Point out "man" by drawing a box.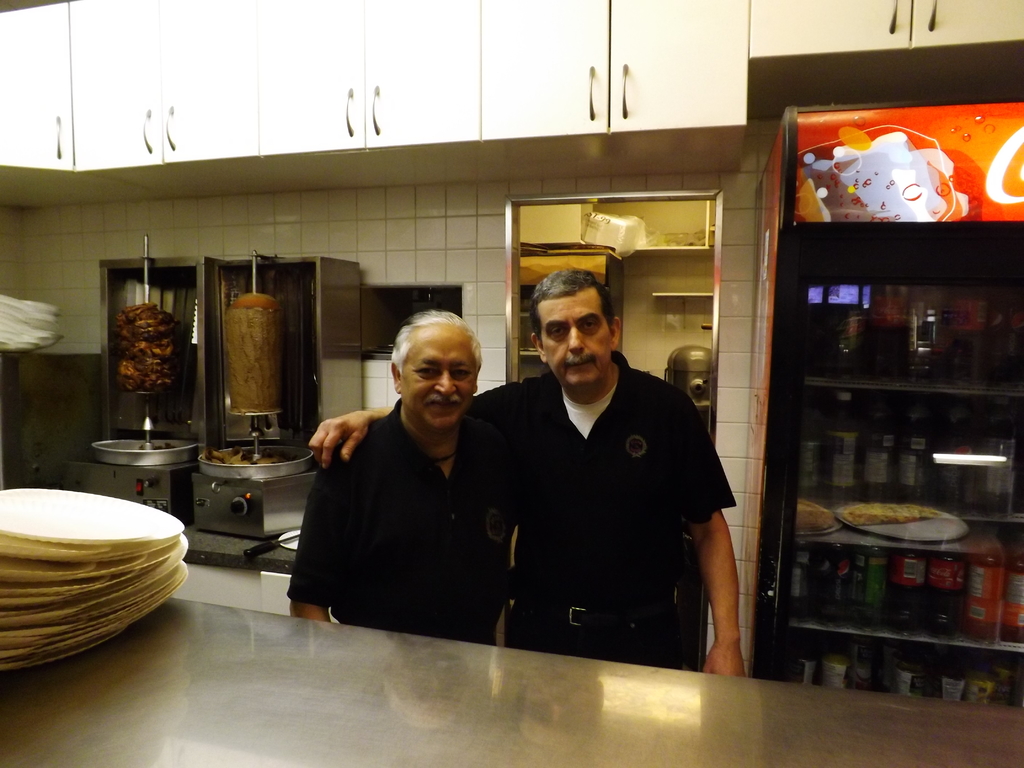
(x1=308, y1=276, x2=747, y2=678).
